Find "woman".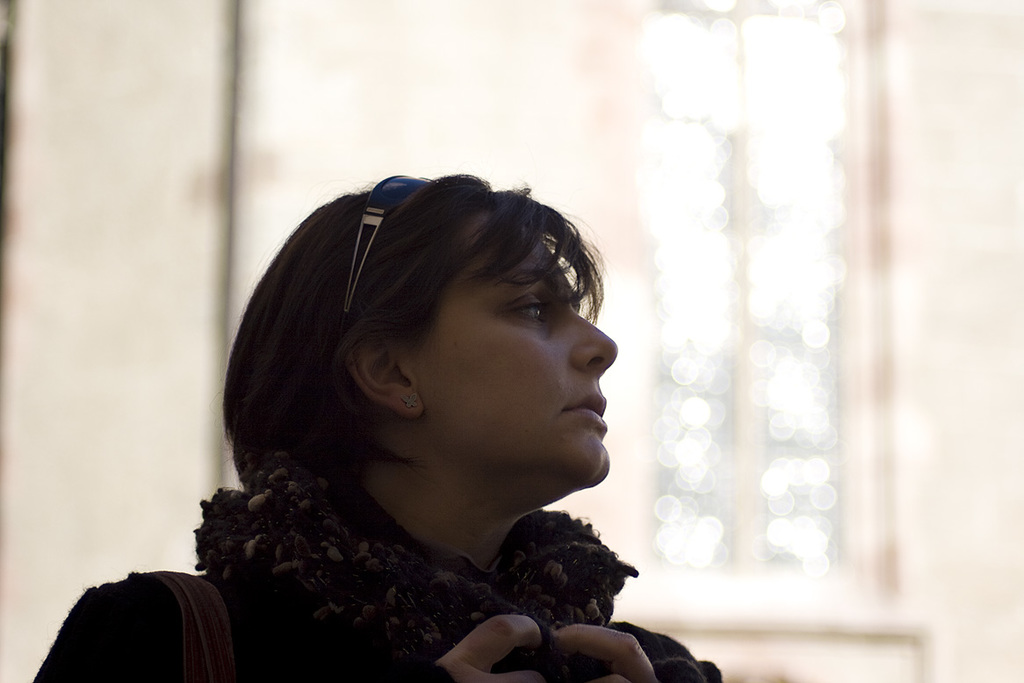
box(132, 154, 706, 680).
